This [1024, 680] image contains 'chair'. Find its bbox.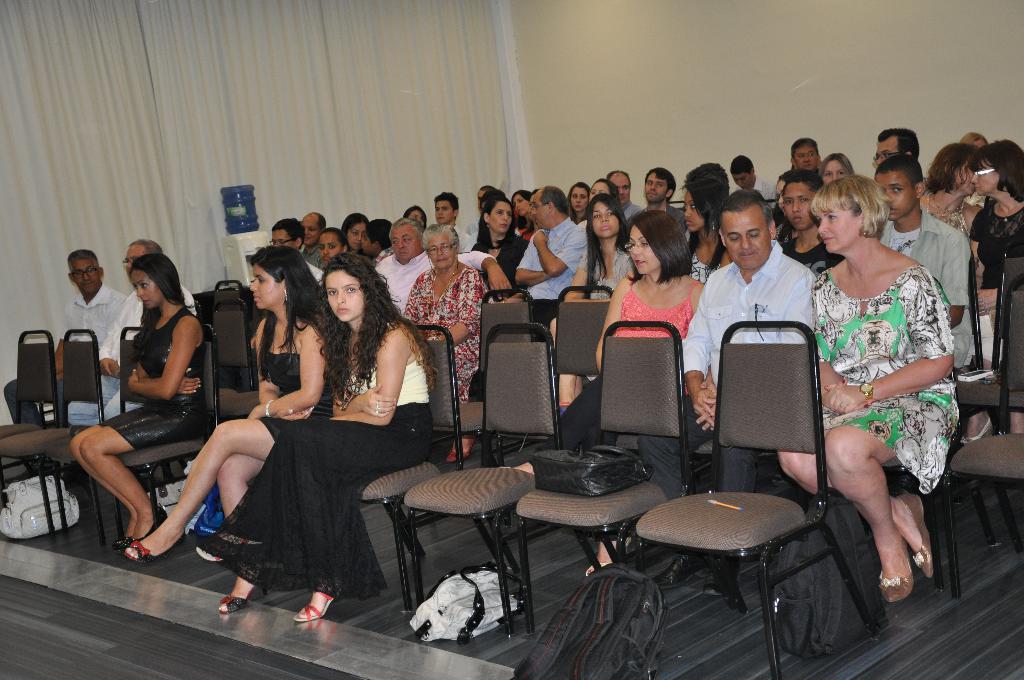
<box>210,277,252,308</box>.
